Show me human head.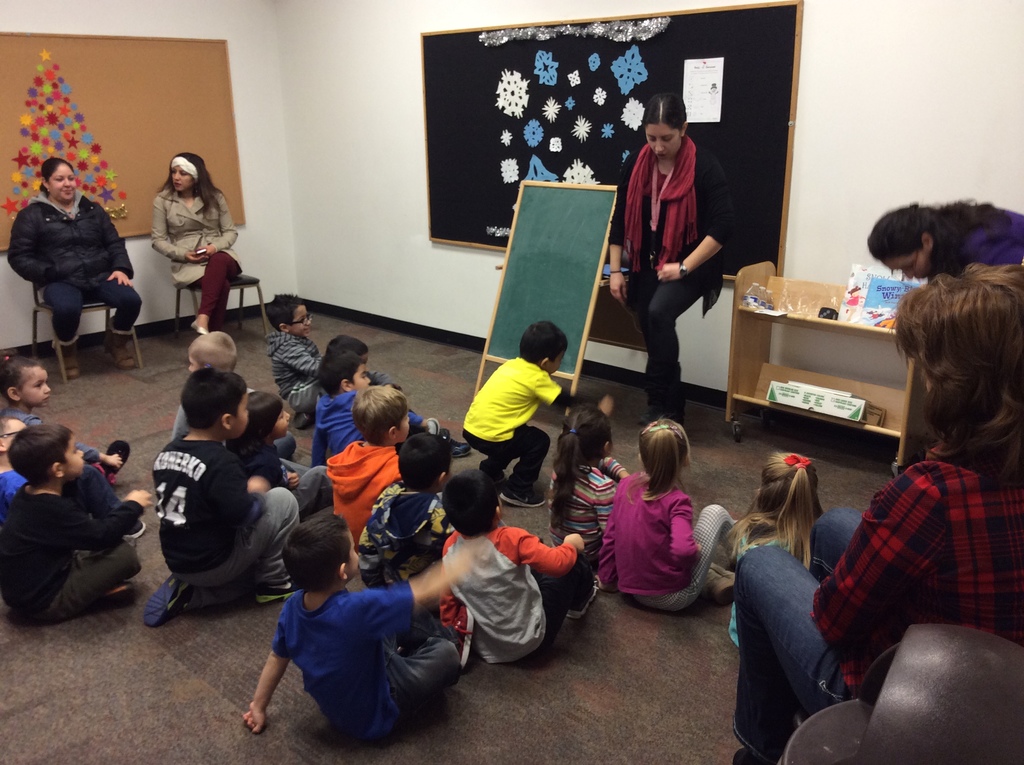
human head is here: [left=324, top=332, right=369, bottom=366].
